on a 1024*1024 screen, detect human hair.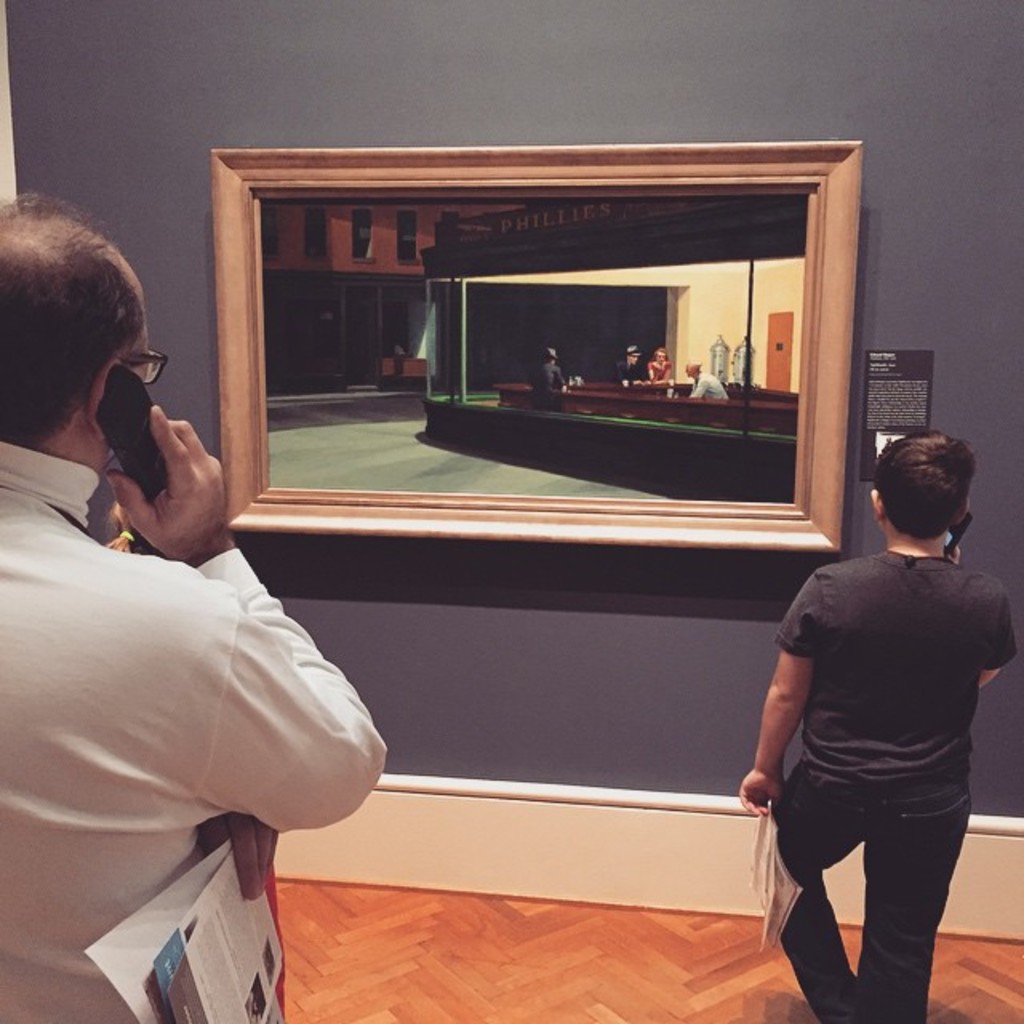
875/432/974/539.
